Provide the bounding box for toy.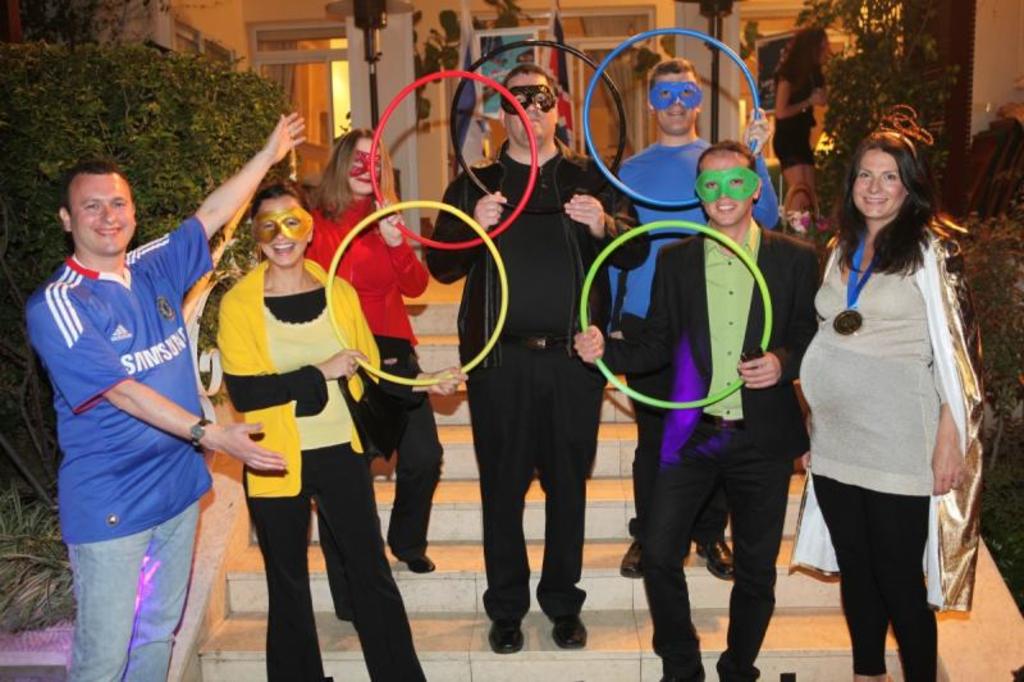
(502, 84, 554, 115).
